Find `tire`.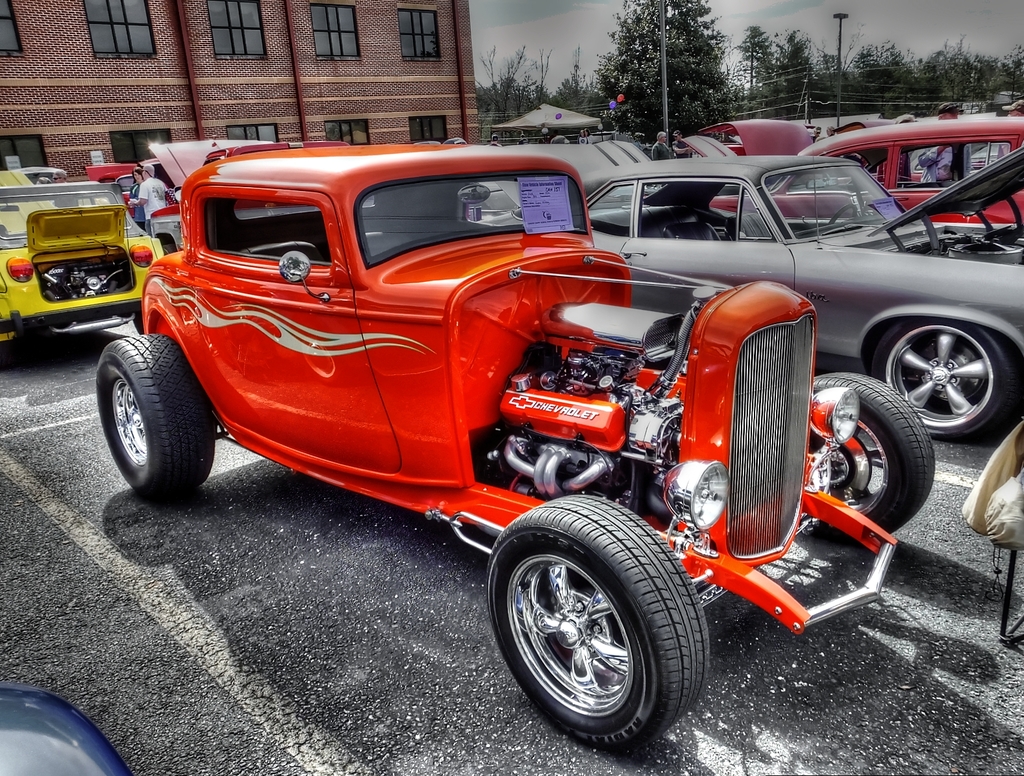
select_region(482, 492, 709, 744).
